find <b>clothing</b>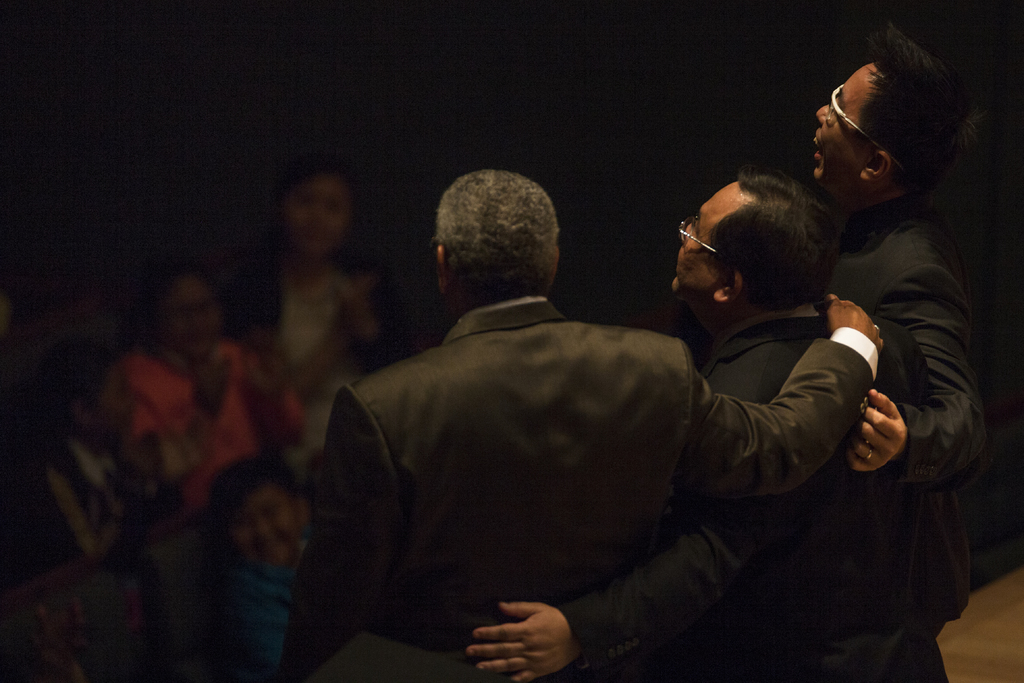
<region>285, 300, 882, 682</region>
